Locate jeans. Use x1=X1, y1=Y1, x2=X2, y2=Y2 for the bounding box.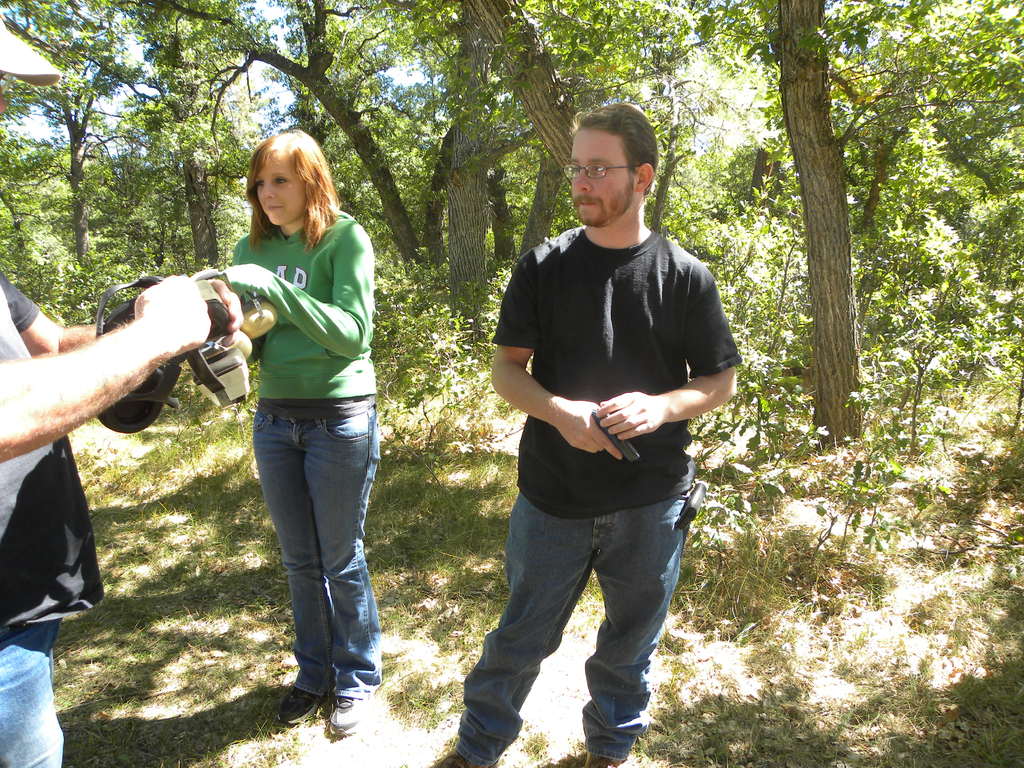
x1=0, y1=606, x2=66, y2=765.
